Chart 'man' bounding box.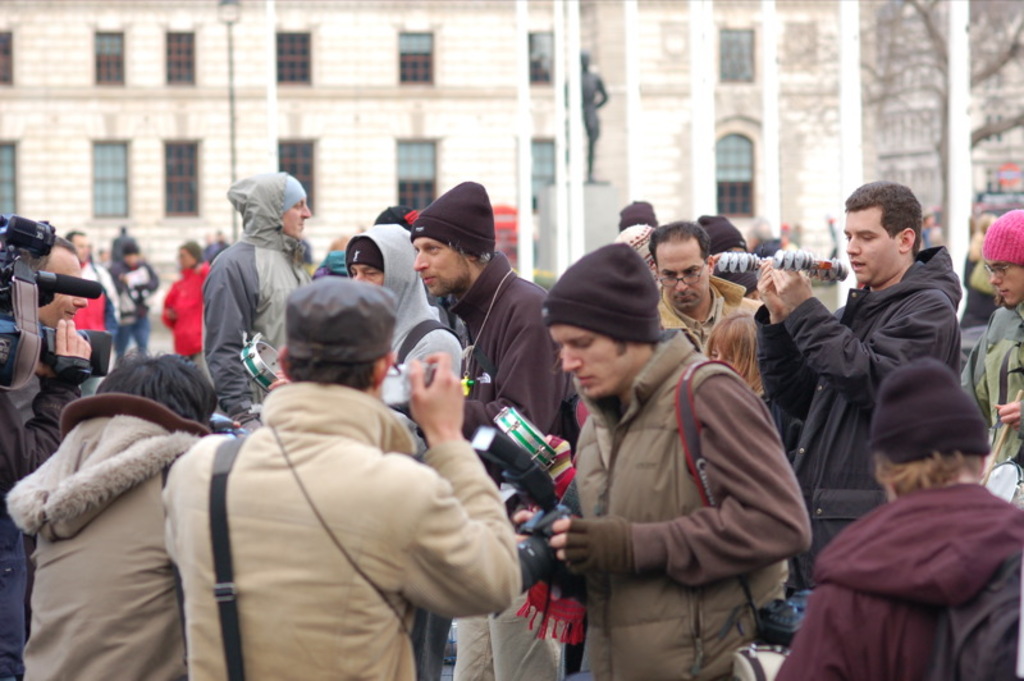
Charted: <bbox>0, 234, 95, 431</bbox>.
